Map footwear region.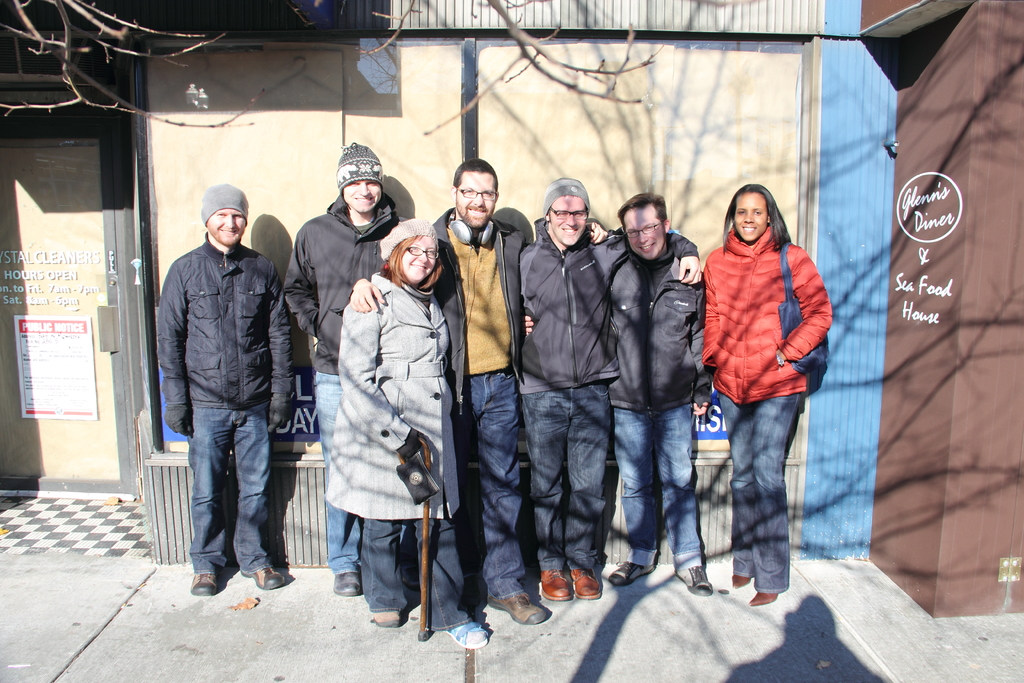
Mapped to (333, 562, 362, 600).
